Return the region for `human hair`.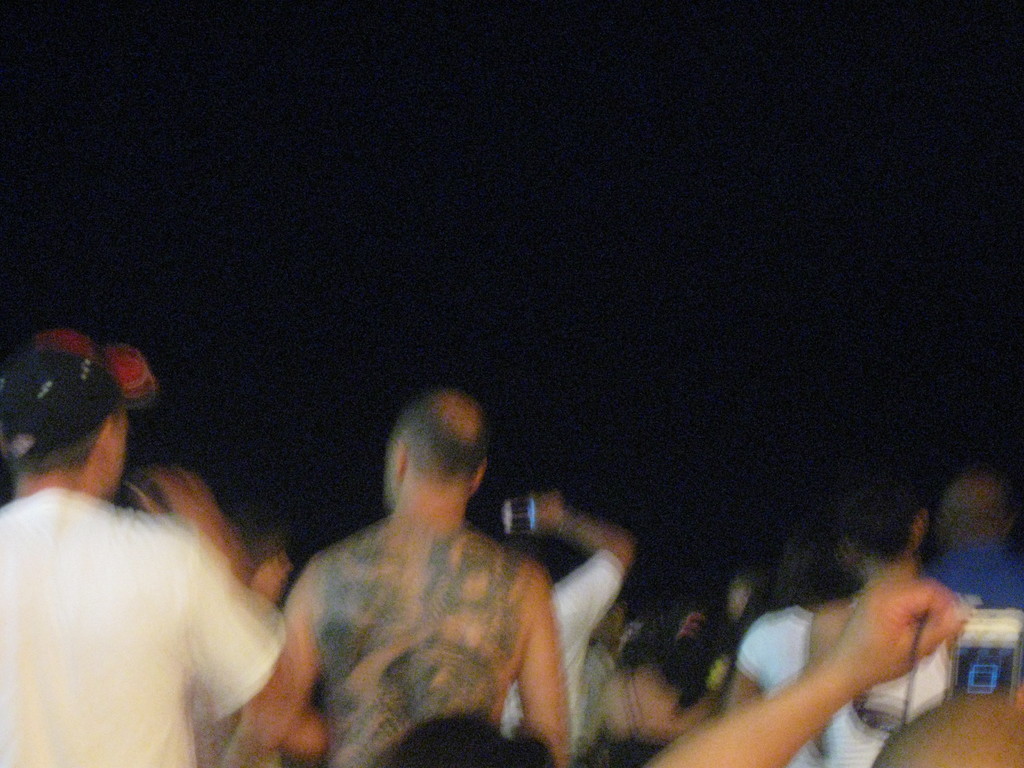
[364,712,553,767].
